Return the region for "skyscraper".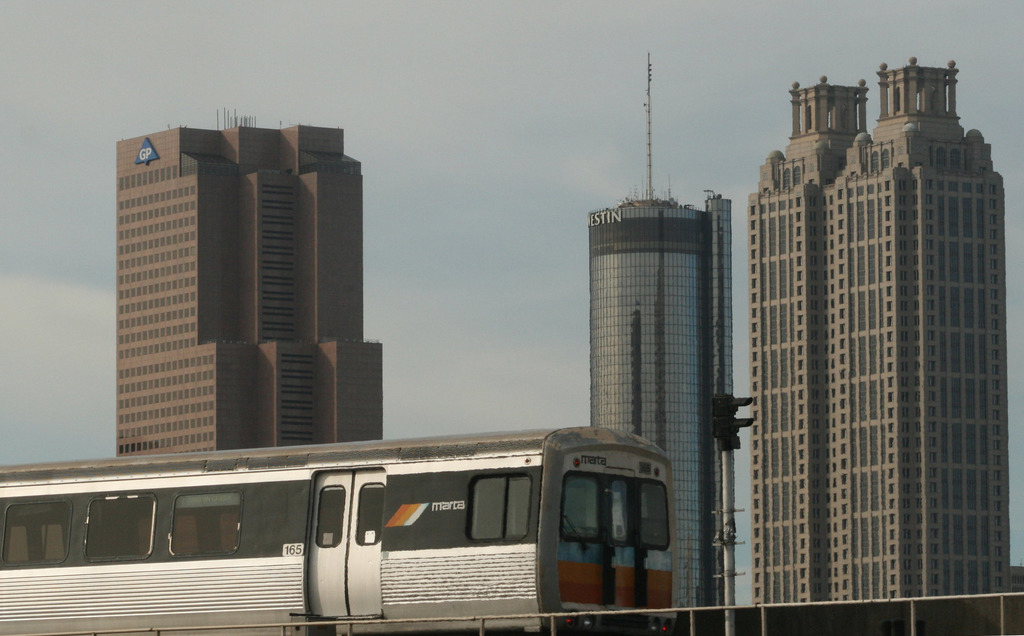
742/53/1005/601.
